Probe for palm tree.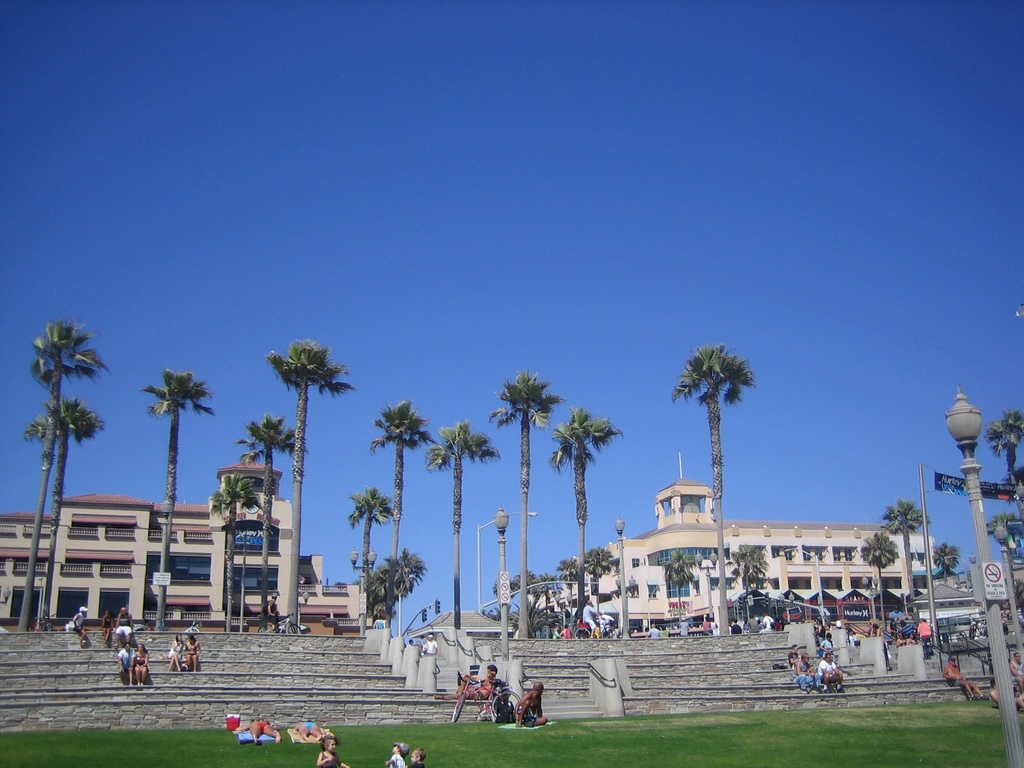
Probe result: 136 362 211 641.
